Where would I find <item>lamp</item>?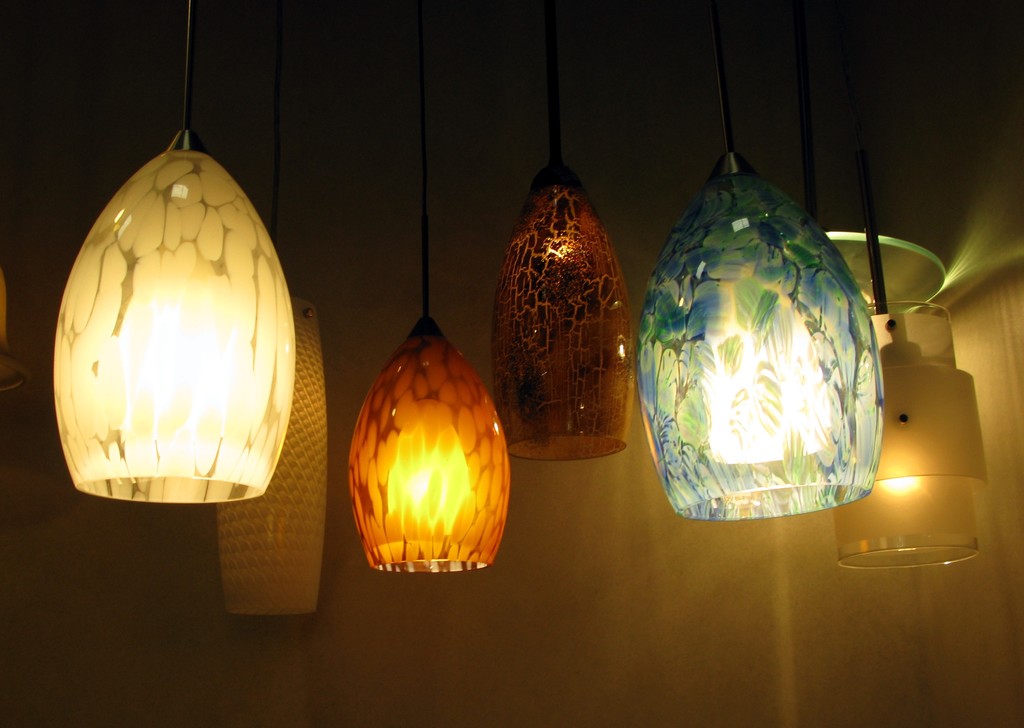
At (x1=340, y1=305, x2=515, y2=585).
